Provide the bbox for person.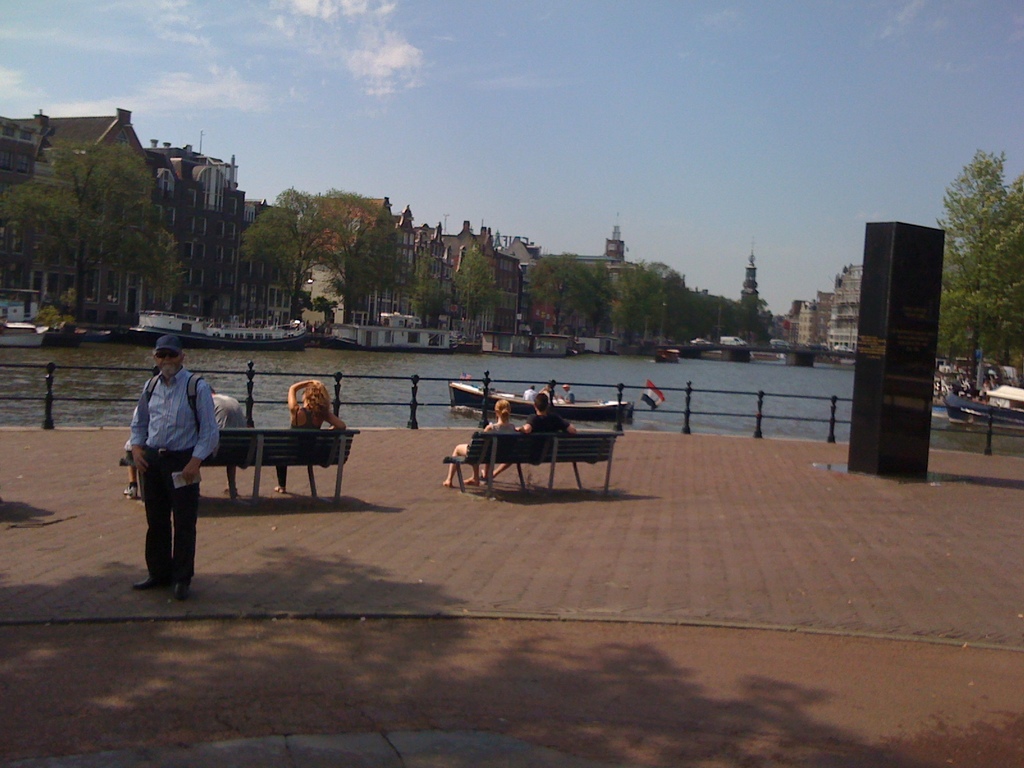
559/387/578/403.
